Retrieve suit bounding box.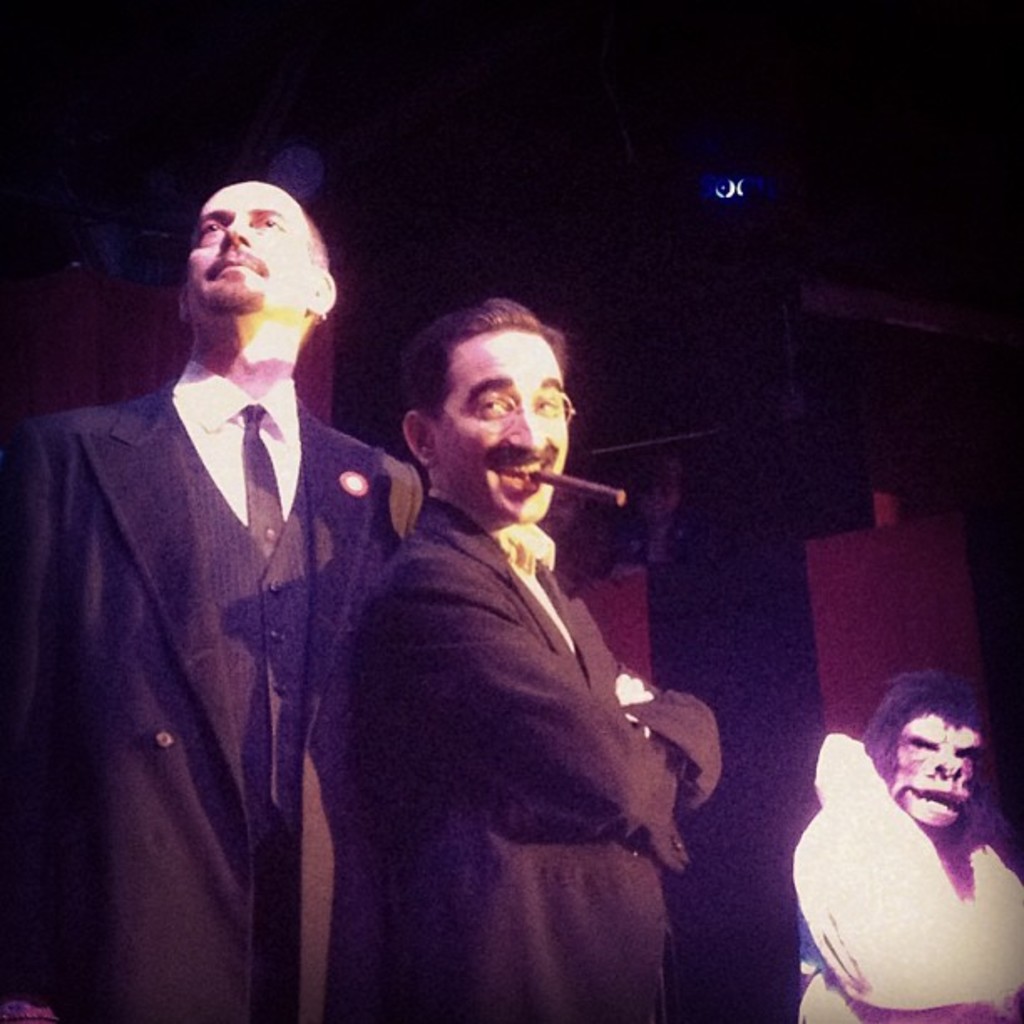
Bounding box: 361 490 731 1022.
